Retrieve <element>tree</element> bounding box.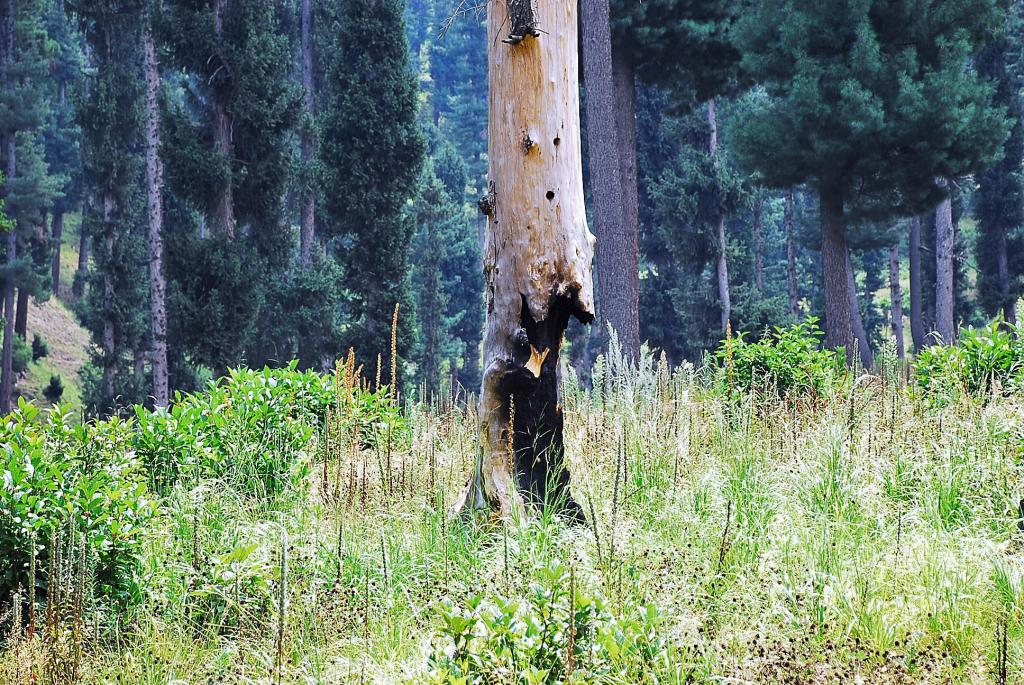
Bounding box: {"left": 152, "top": 0, "right": 276, "bottom": 386}.
